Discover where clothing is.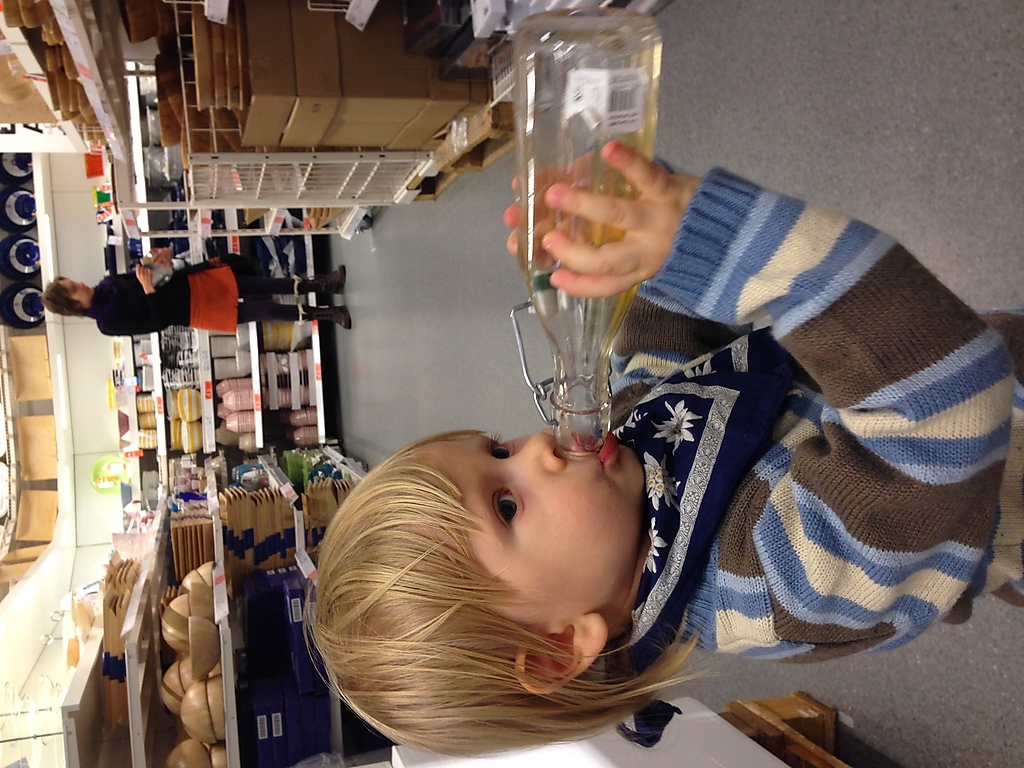
Discovered at bbox=[83, 254, 336, 335].
